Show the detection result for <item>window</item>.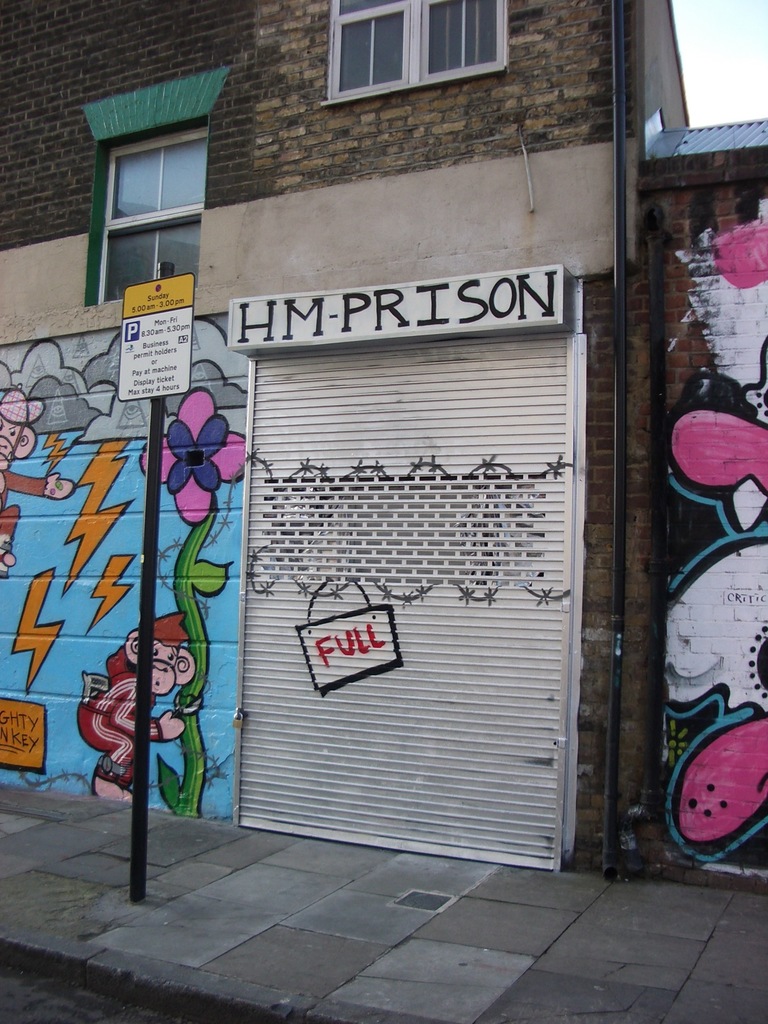
<box>322,0,516,109</box>.
